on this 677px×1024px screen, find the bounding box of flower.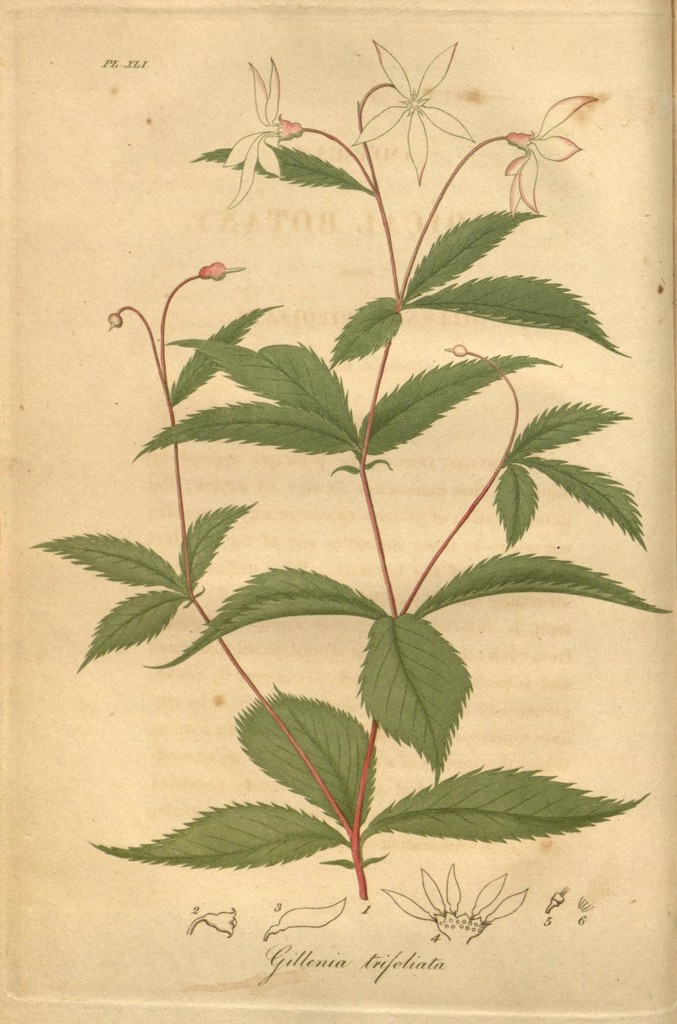
Bounding box: BBox(501, 90, 593, 209).
